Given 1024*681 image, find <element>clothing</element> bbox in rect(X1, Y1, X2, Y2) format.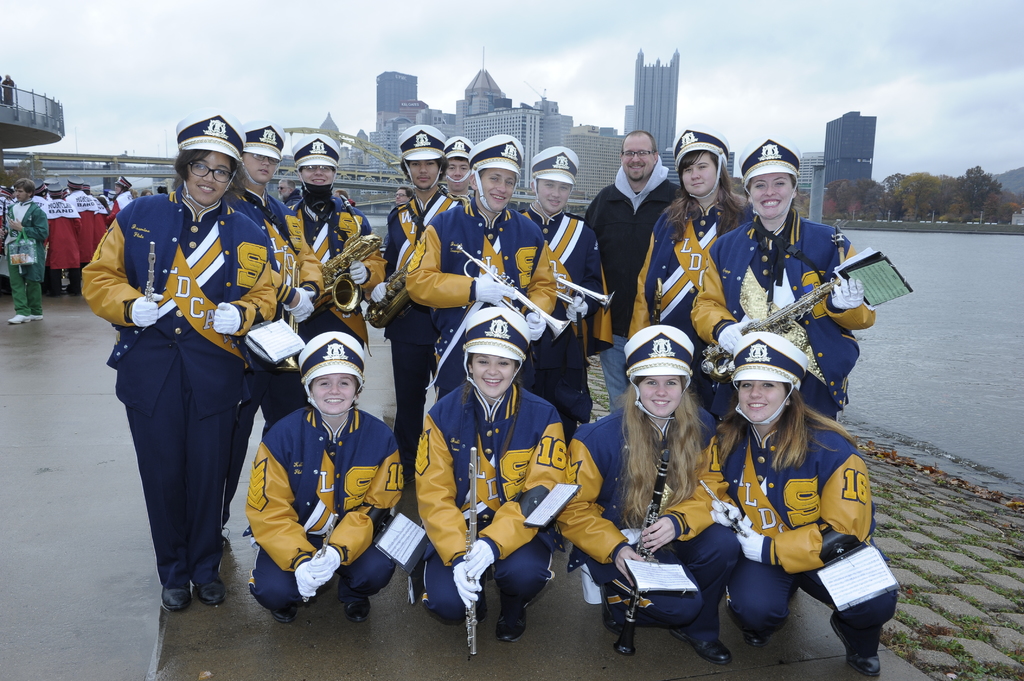
rect(568, 397, 730, 624).
